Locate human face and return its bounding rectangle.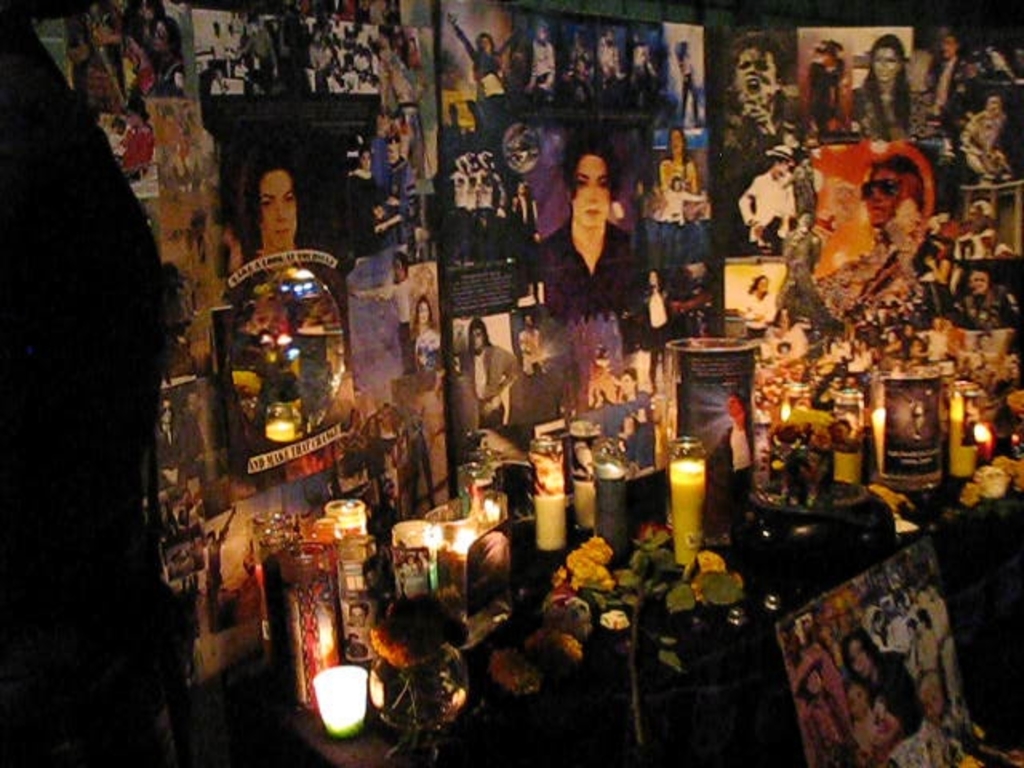
bbox=[920, 680, 941, 718].
